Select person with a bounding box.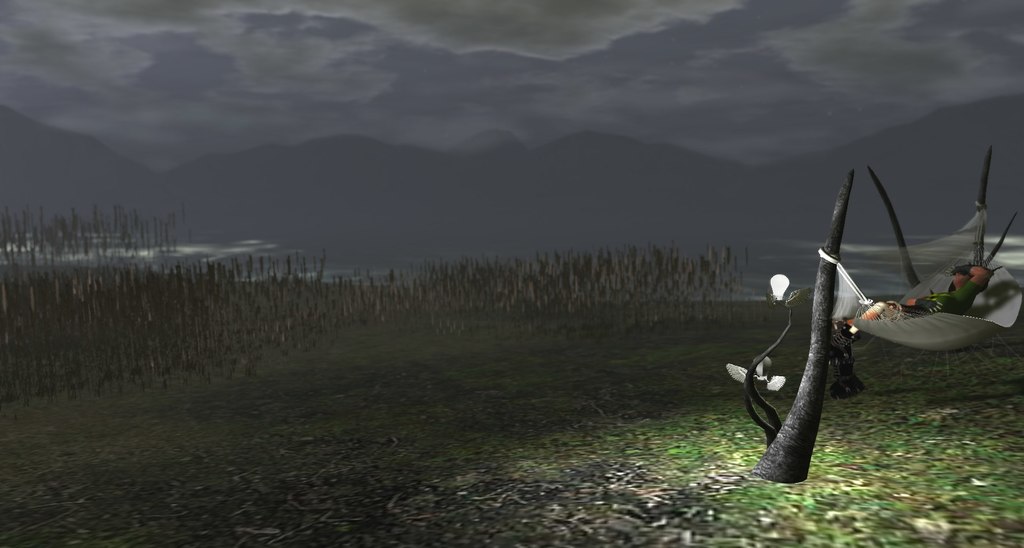
BBox(846, 264, 984, 333).
